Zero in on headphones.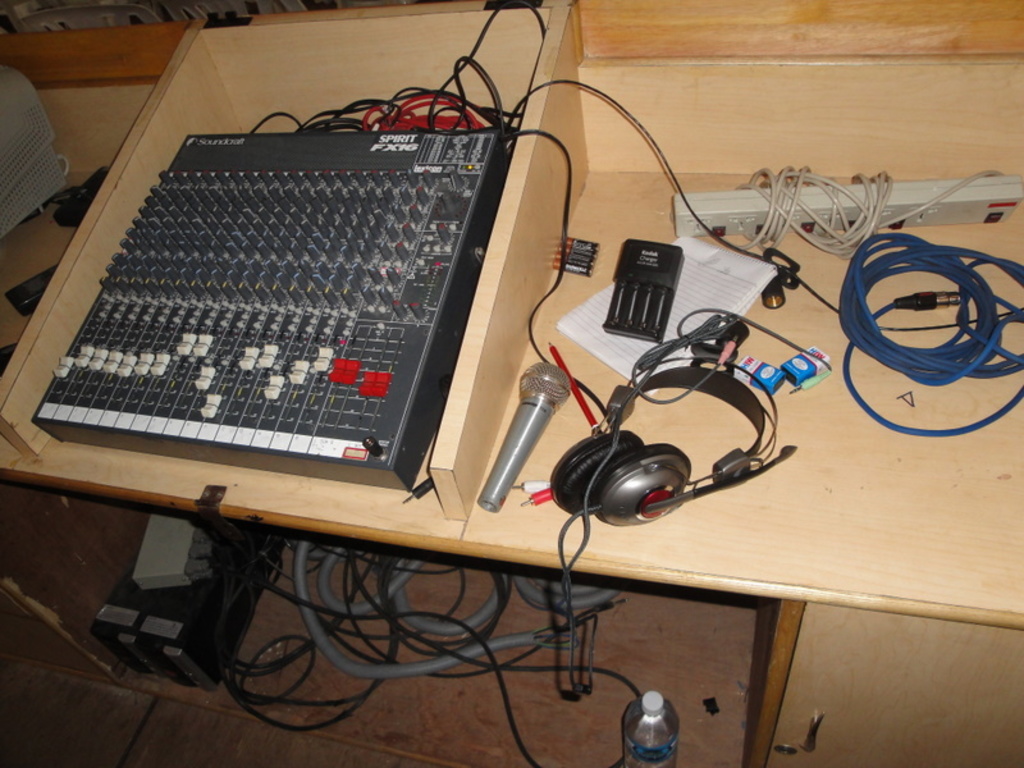
Zeroed in: x1=585 y1=303 x2=787 y2=515.
